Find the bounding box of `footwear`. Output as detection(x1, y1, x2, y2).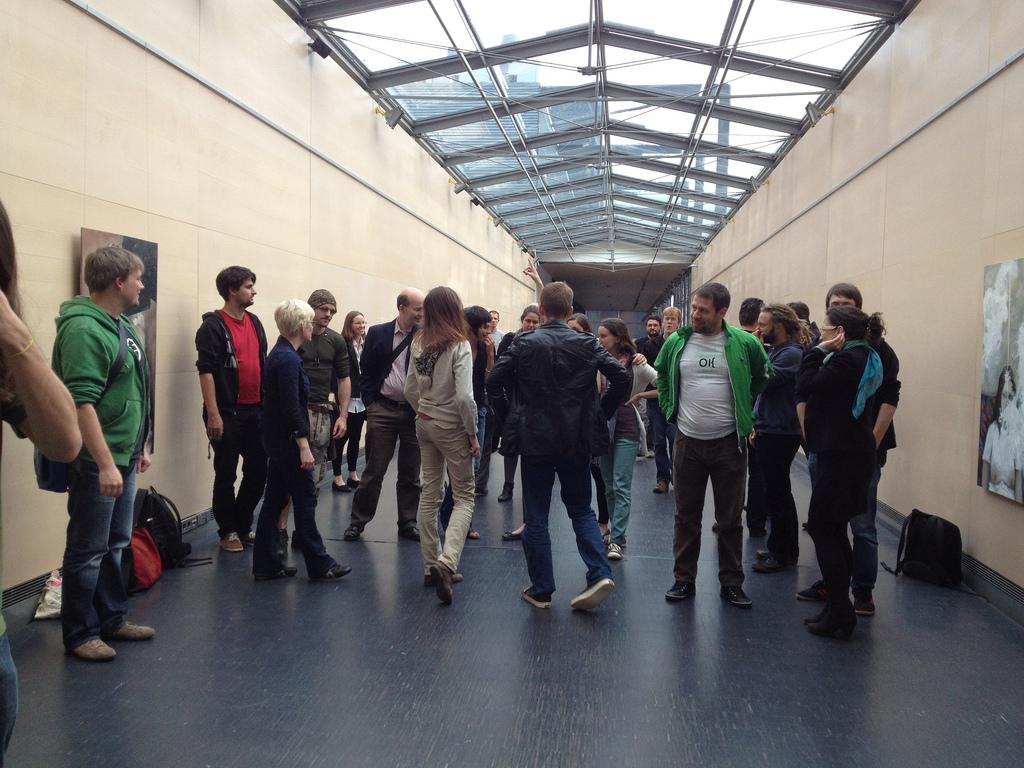
detection(396, 520, 427, 541).
